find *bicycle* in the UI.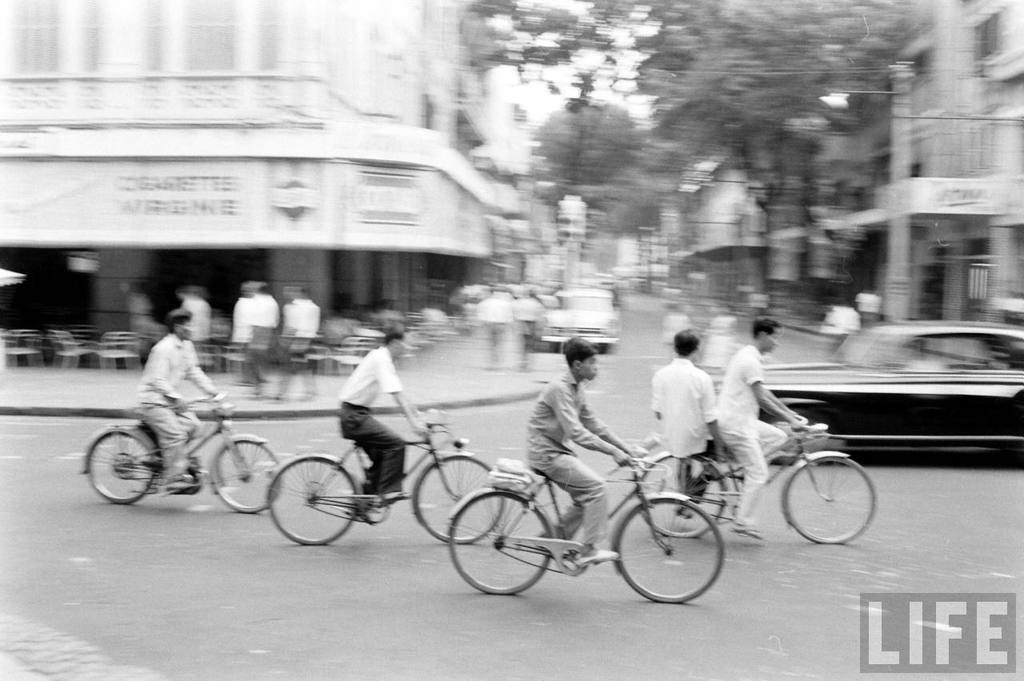
UI element at <box>628,416,882,553</box>.
